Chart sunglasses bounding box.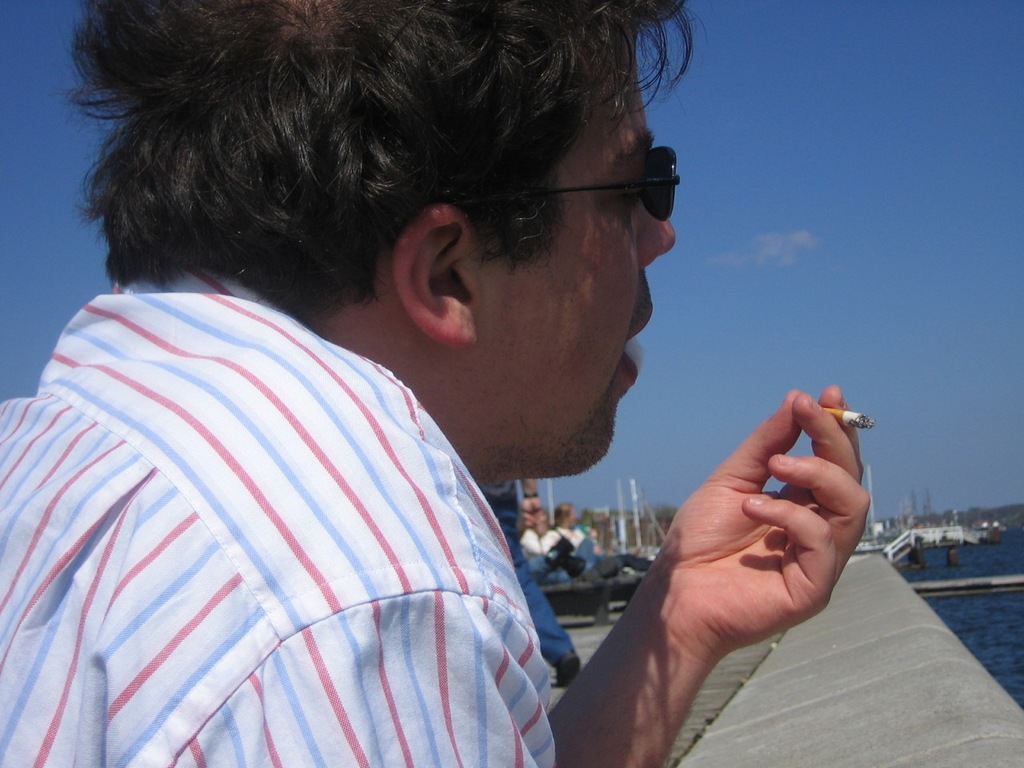
Charted: 554,146,682,222.
